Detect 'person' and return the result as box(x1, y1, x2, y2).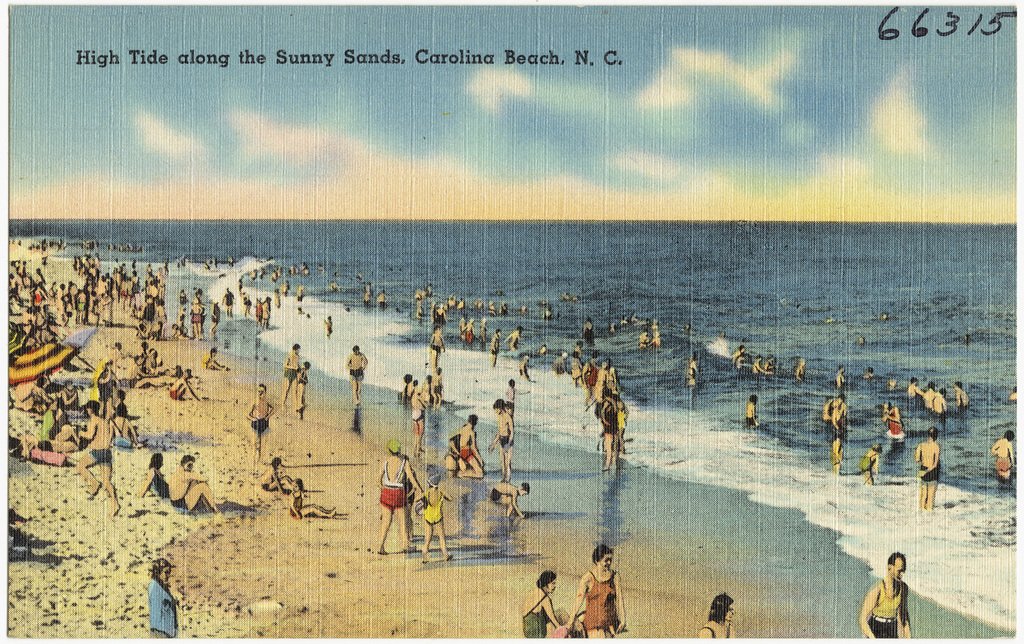
box(397, 371, 416, 408).
